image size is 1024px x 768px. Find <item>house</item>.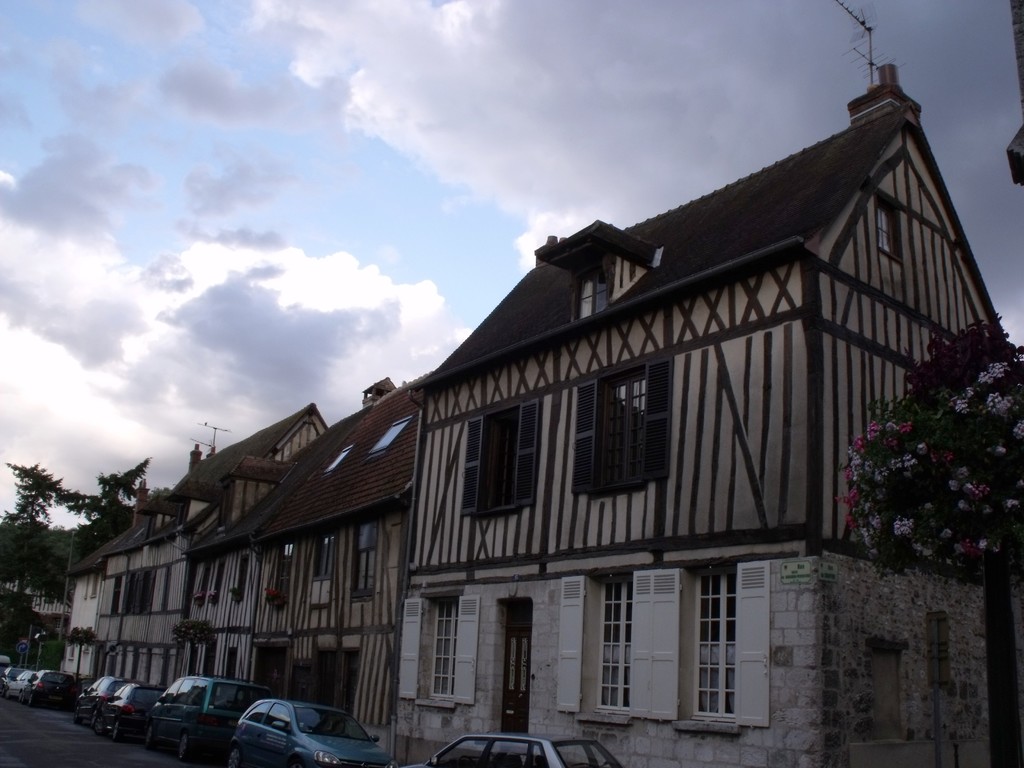
x1=190 y1=379 x2=432 y2=765.
